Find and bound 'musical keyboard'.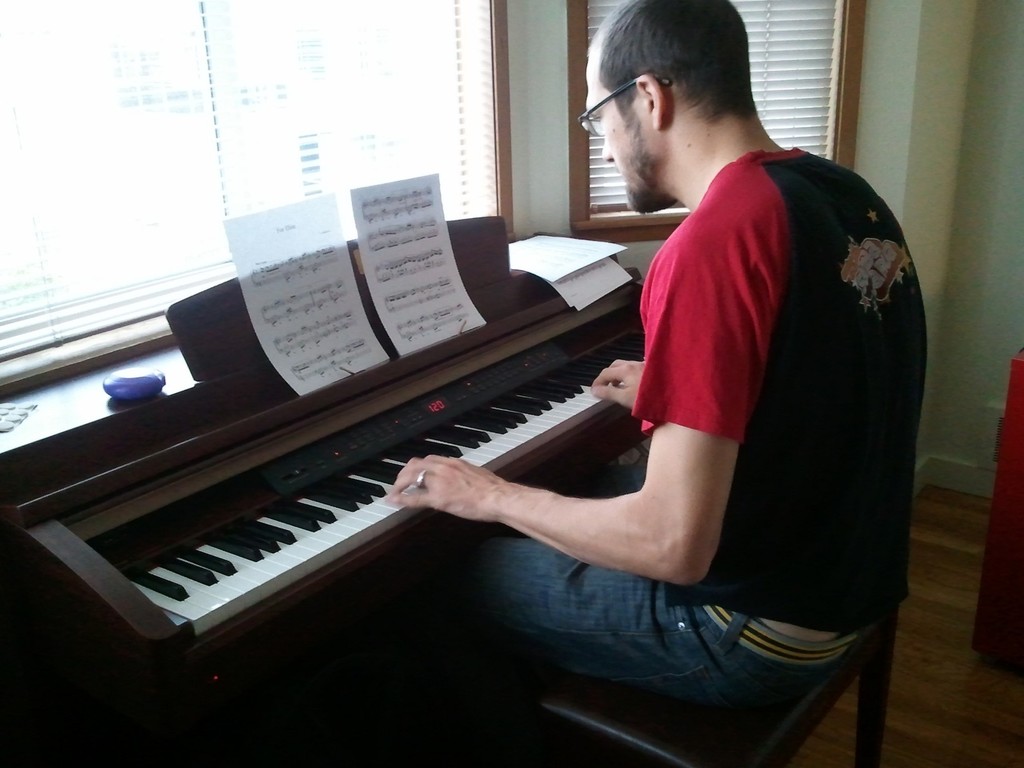
Bound: BBox(0, 291, 652, 691).
